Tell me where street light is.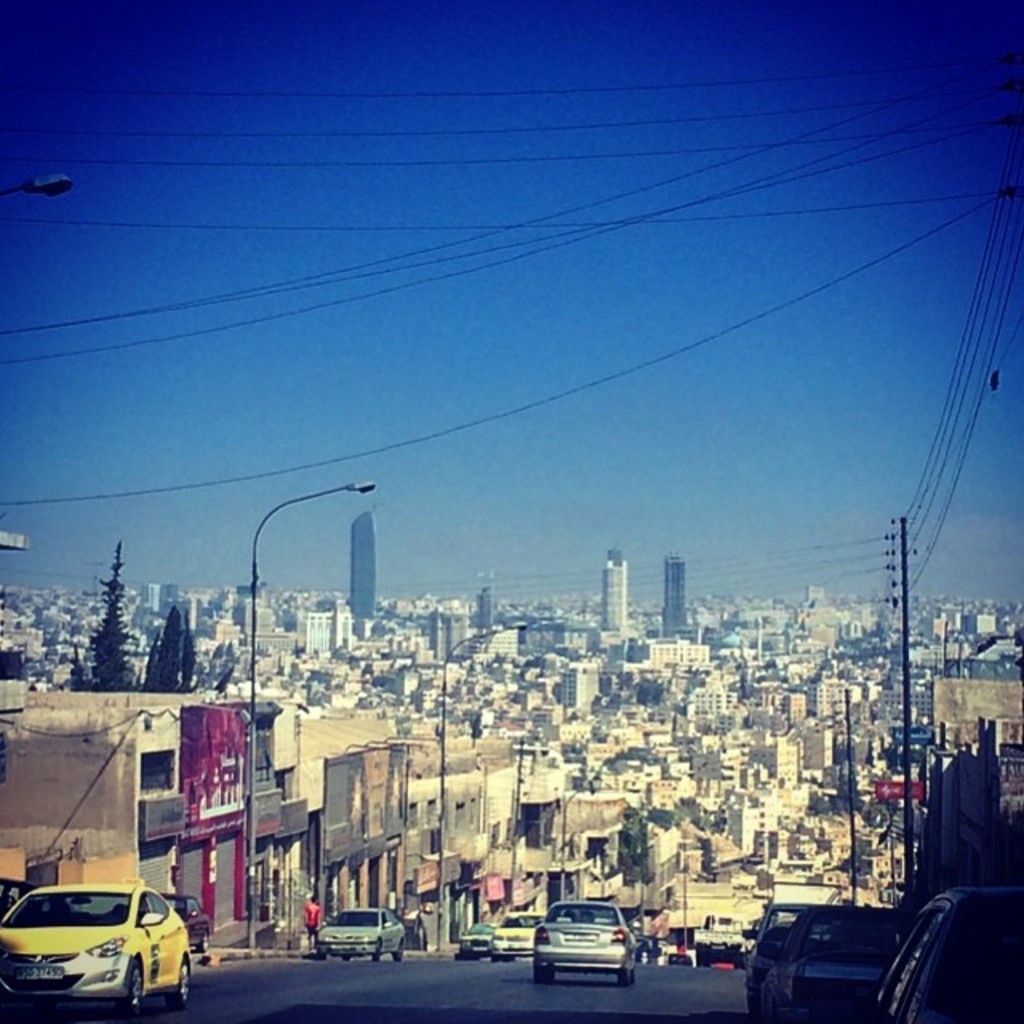
street light is at detection(426, 622, 536, 950).
